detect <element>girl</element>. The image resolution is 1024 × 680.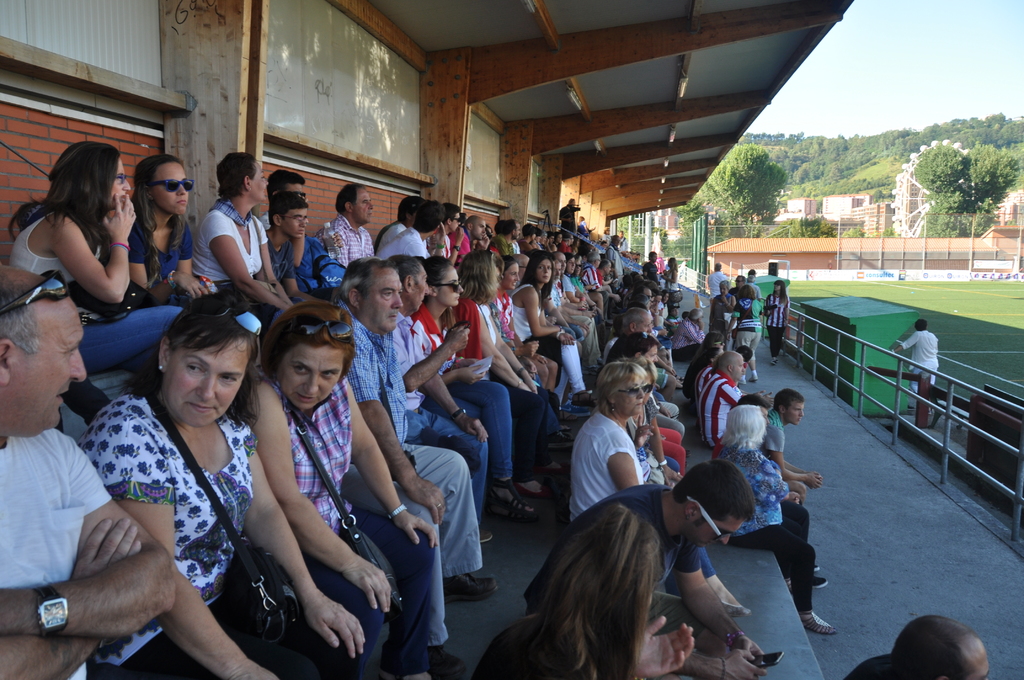
{"left": 415, "top": 255, "right": 541, "bottom": 512}.
